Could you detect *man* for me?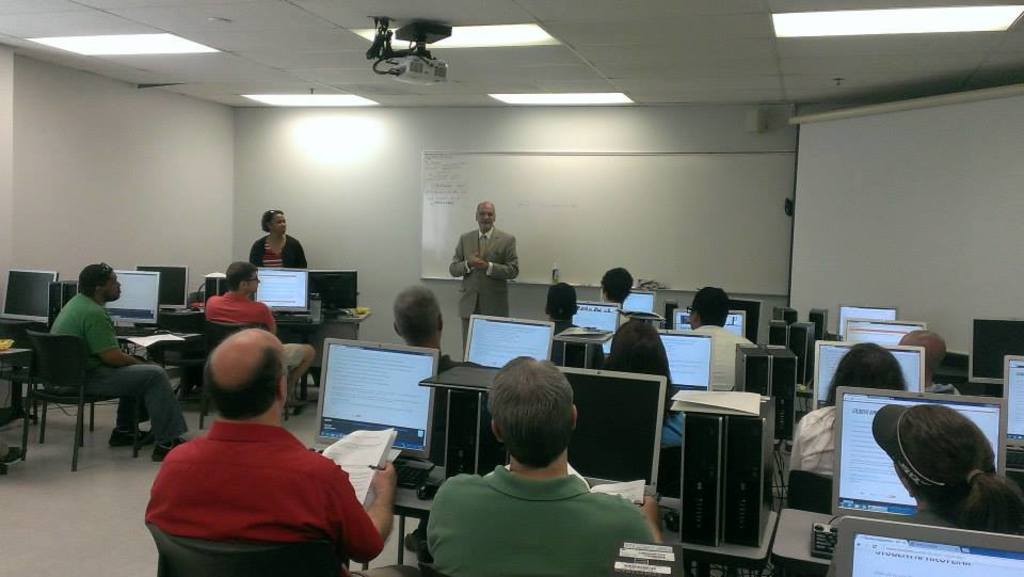
Detection result: Rect(685, 284, 753, 394).
